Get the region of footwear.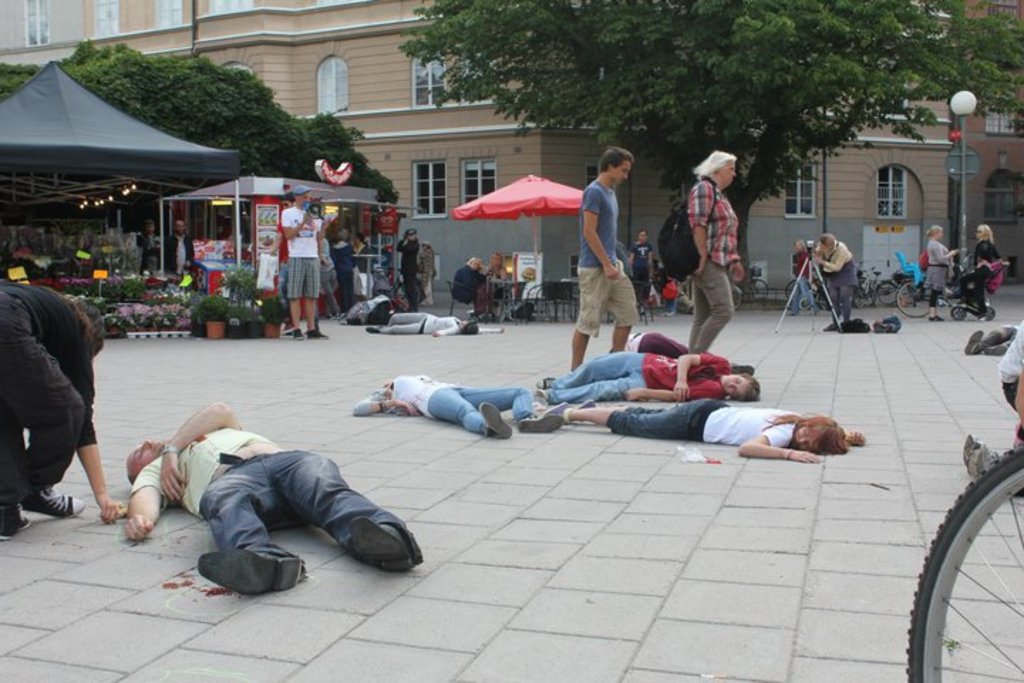
pyautogui.locateOnScreen(543, 400, 576, 423).
